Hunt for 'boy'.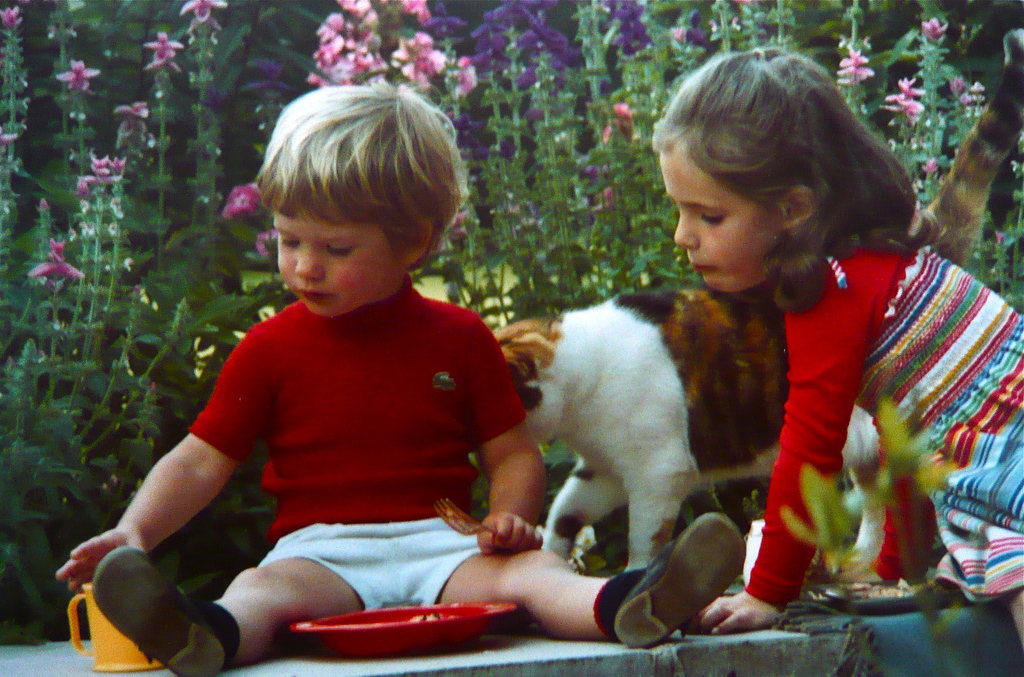
Hunted down at <box>49,81,745,676</box>.
